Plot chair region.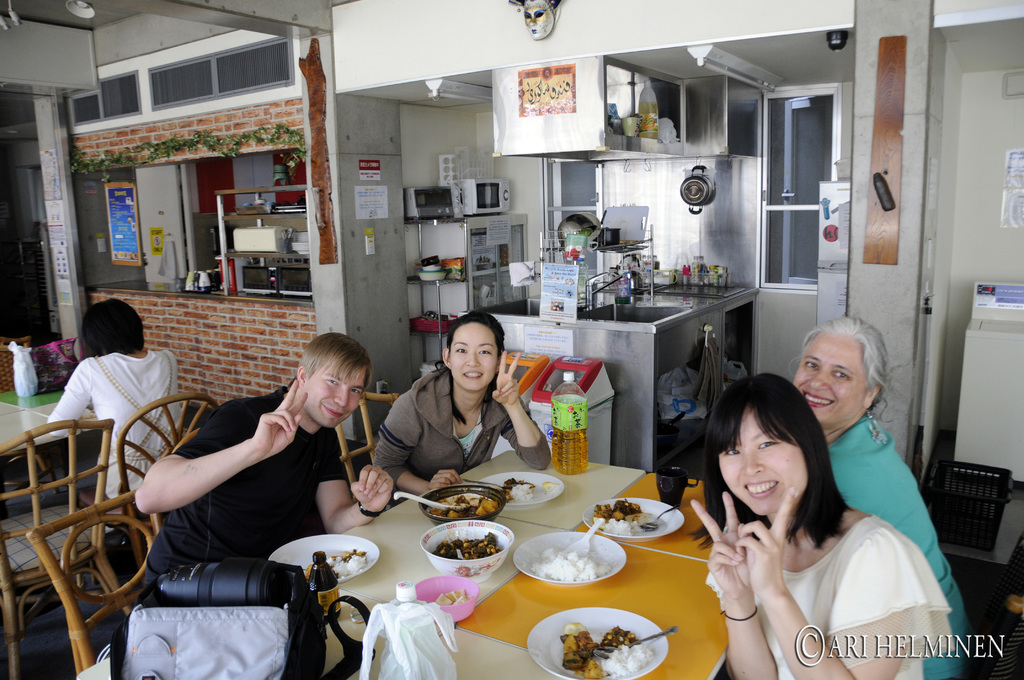
Plotted at locate(120, 387, 228, 583).
